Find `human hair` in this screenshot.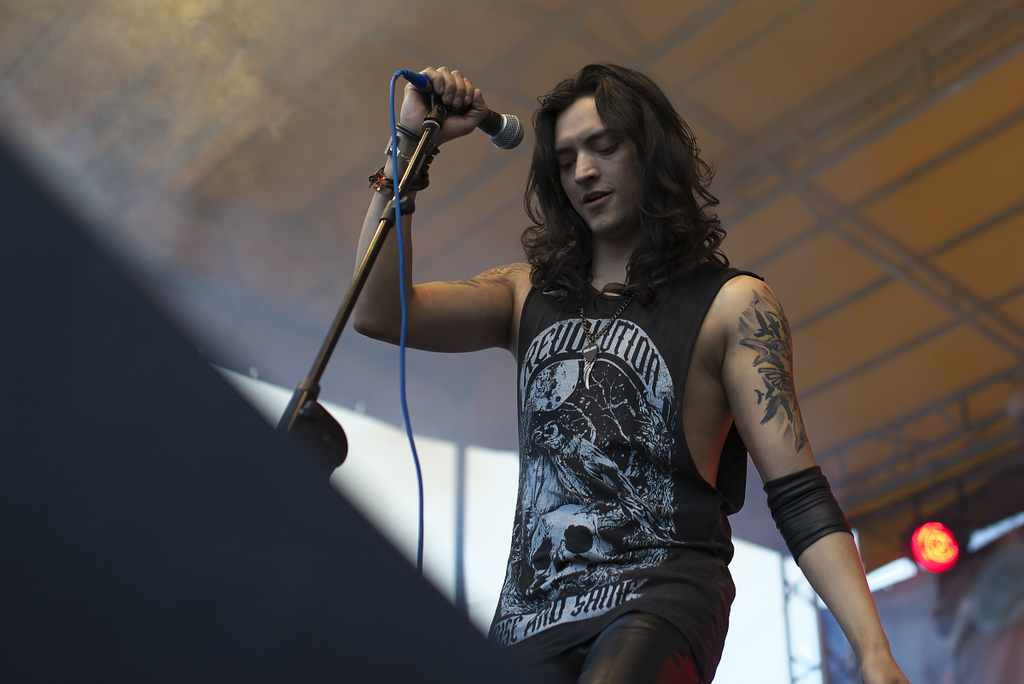
The bounding box for `human hair` is 508 61 711 299.
